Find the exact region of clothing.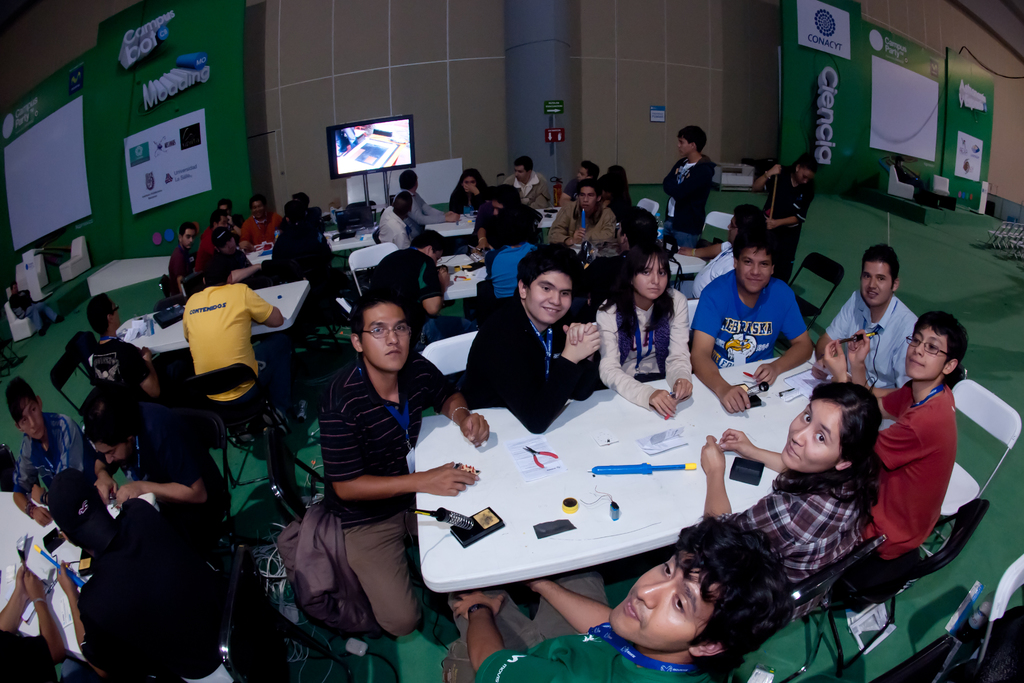
Exact region: box=[79, 495, 225, 681].
